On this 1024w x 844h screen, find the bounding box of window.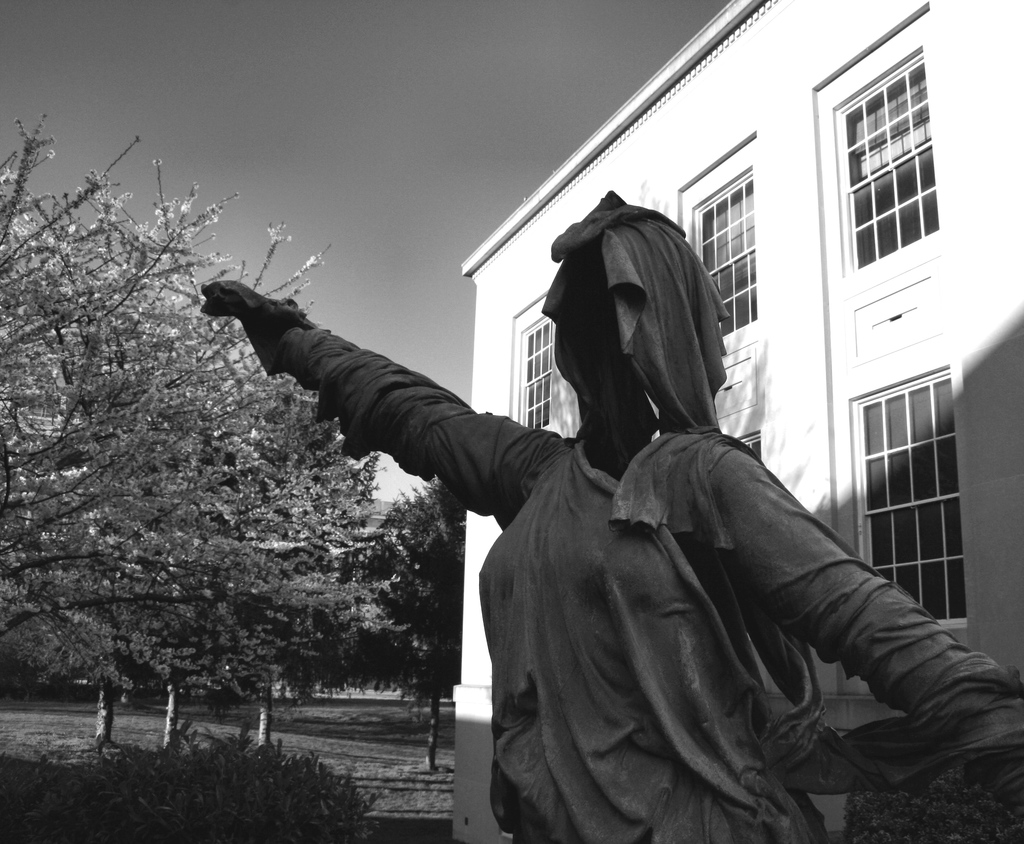
Bounding box: [859,372,963,615].
